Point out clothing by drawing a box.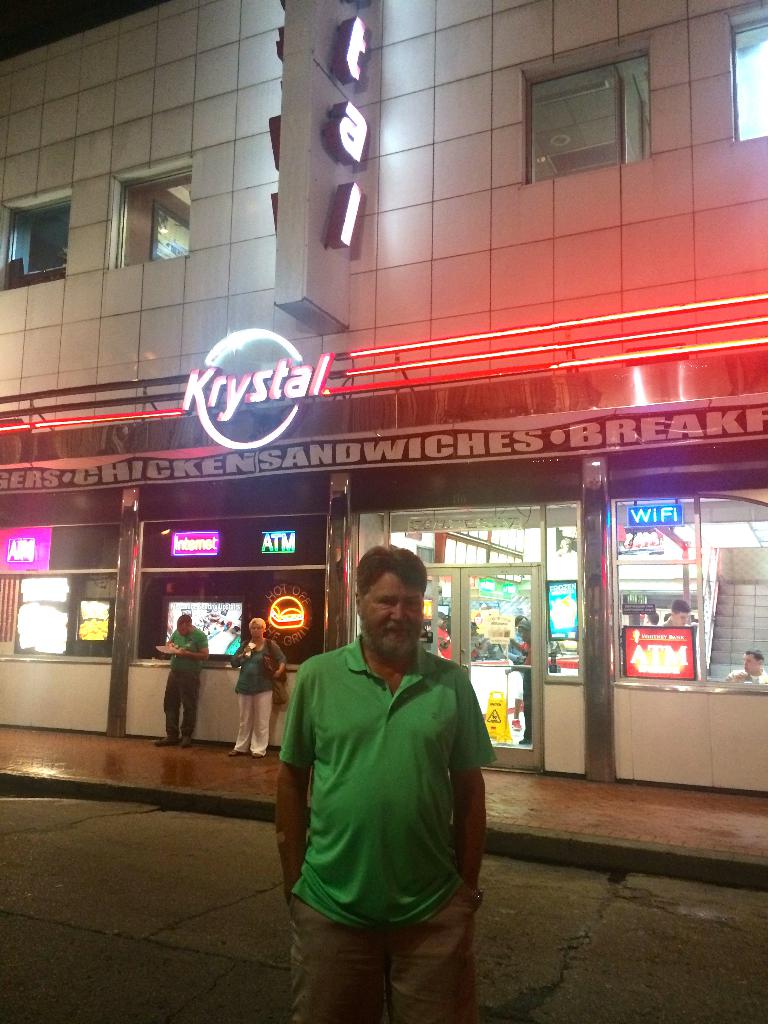
(x1=511, y1=622, x2=543, y2=715).
